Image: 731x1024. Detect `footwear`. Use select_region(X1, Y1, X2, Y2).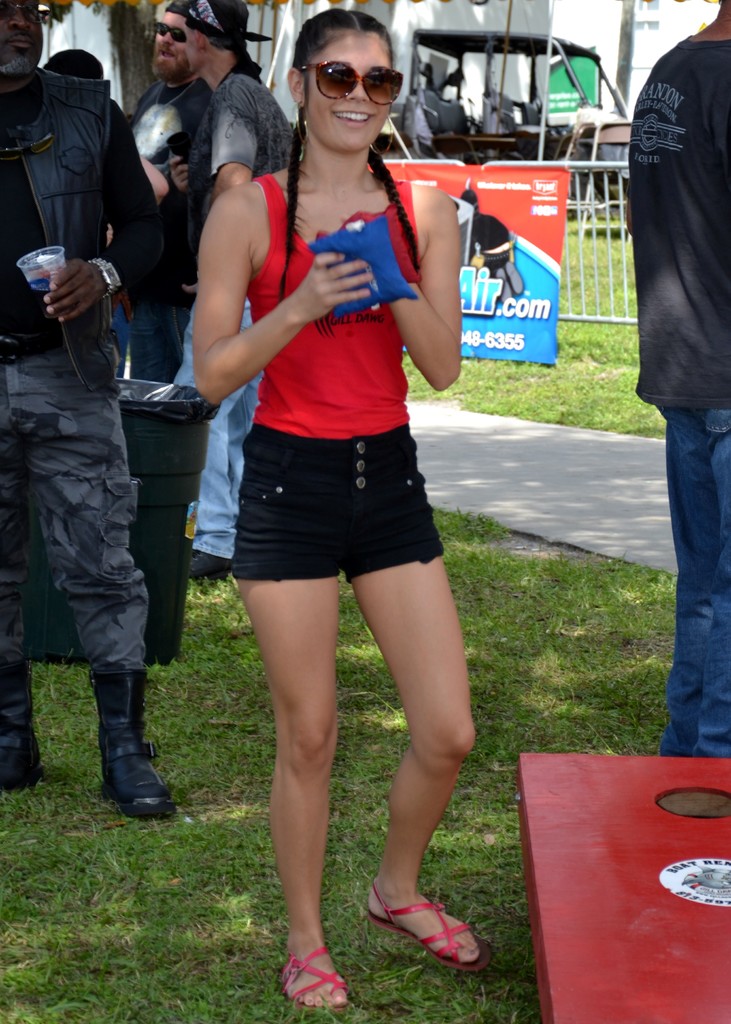
select_region(275, 943, 351, 1013).
